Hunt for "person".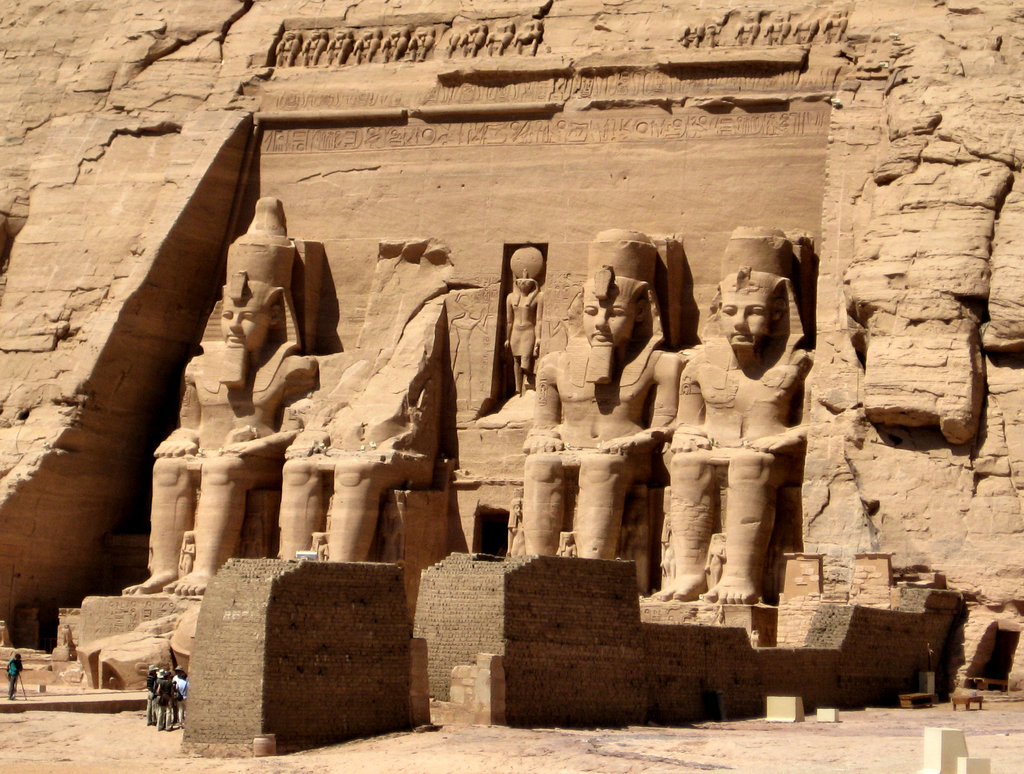
Hunted down at box=[142, 241, 310, 607].
